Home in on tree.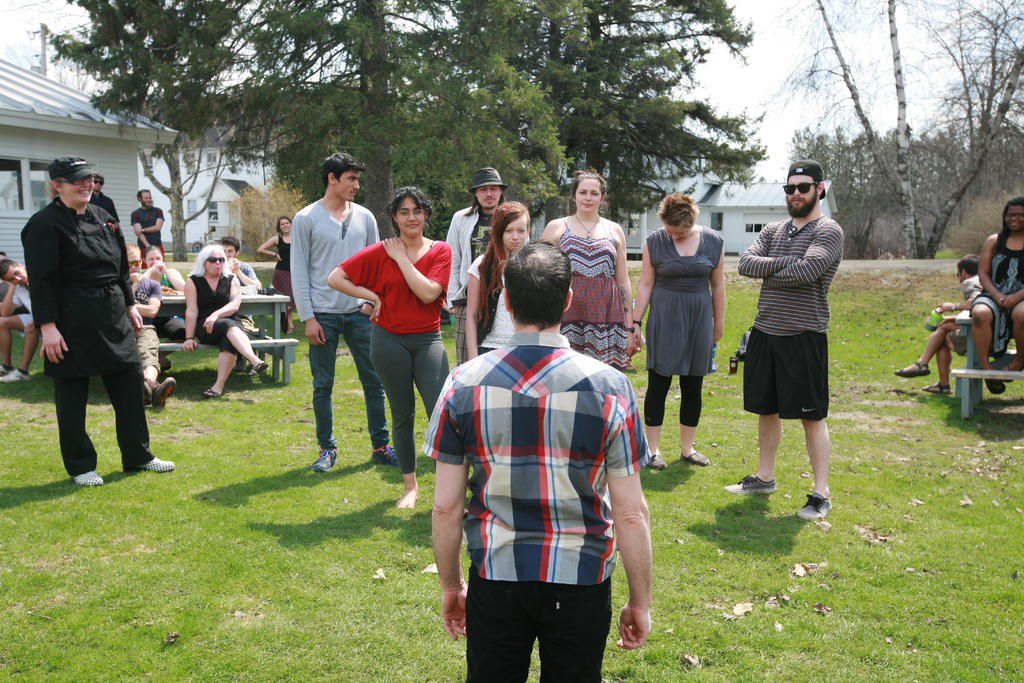
Homed in at 760:99:1015:262.
